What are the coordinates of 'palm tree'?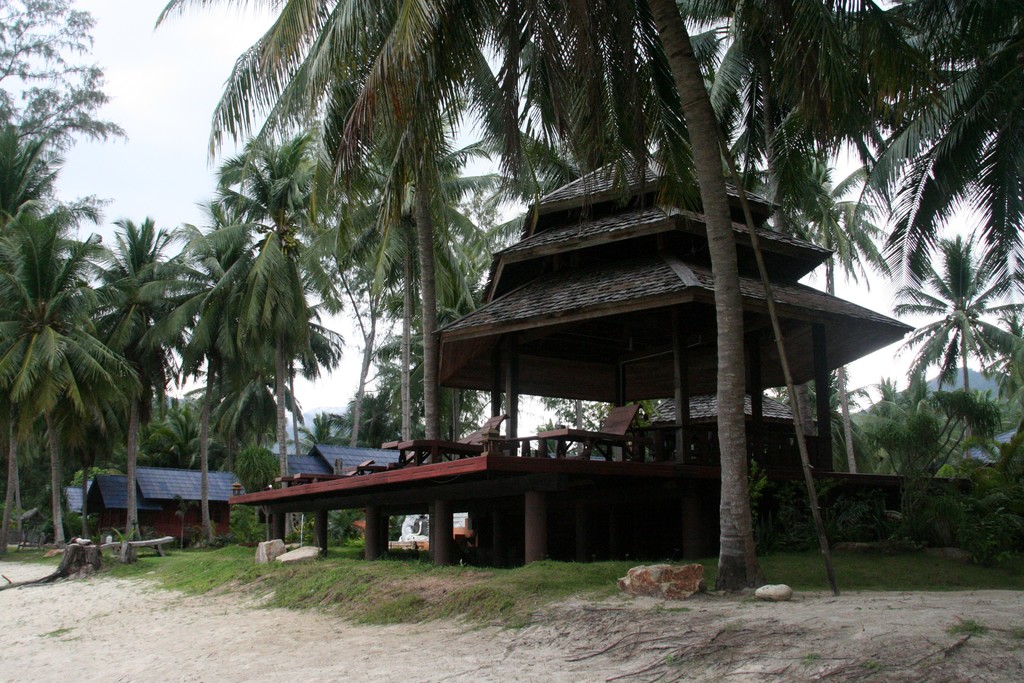
locate(358, 151, 461, 415).
